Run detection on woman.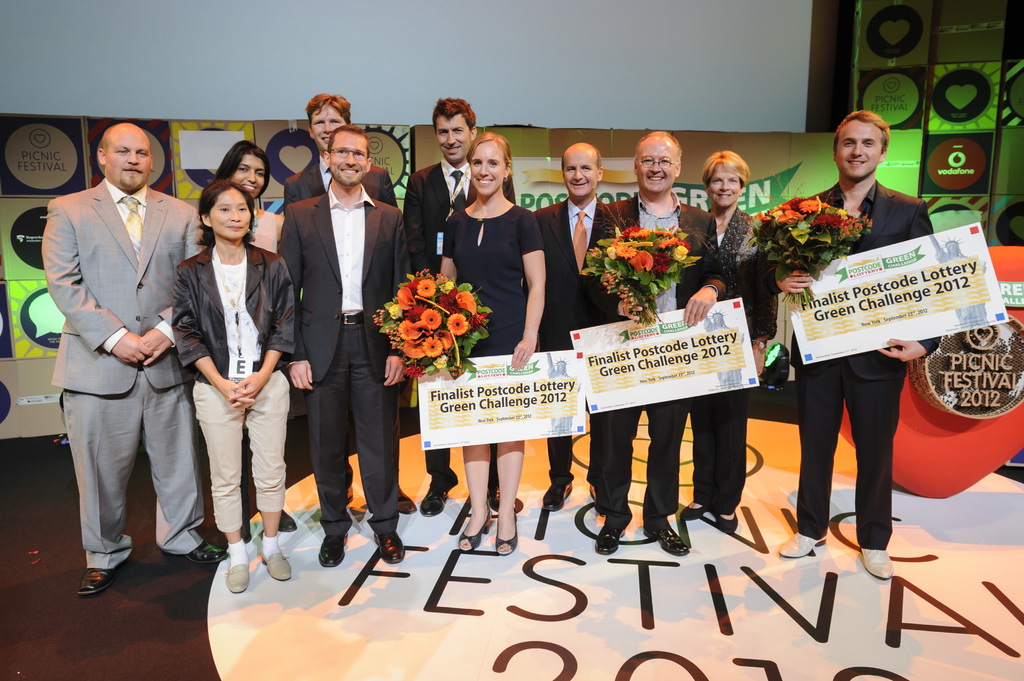
Result: [686,150,784,543].
